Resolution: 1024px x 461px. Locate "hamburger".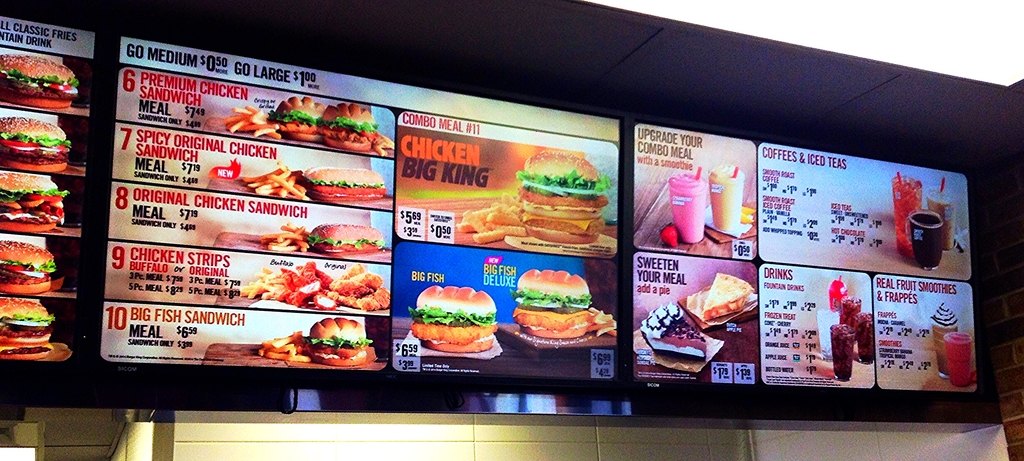
<bbox>408, 286, 499, 351</bbox>.
